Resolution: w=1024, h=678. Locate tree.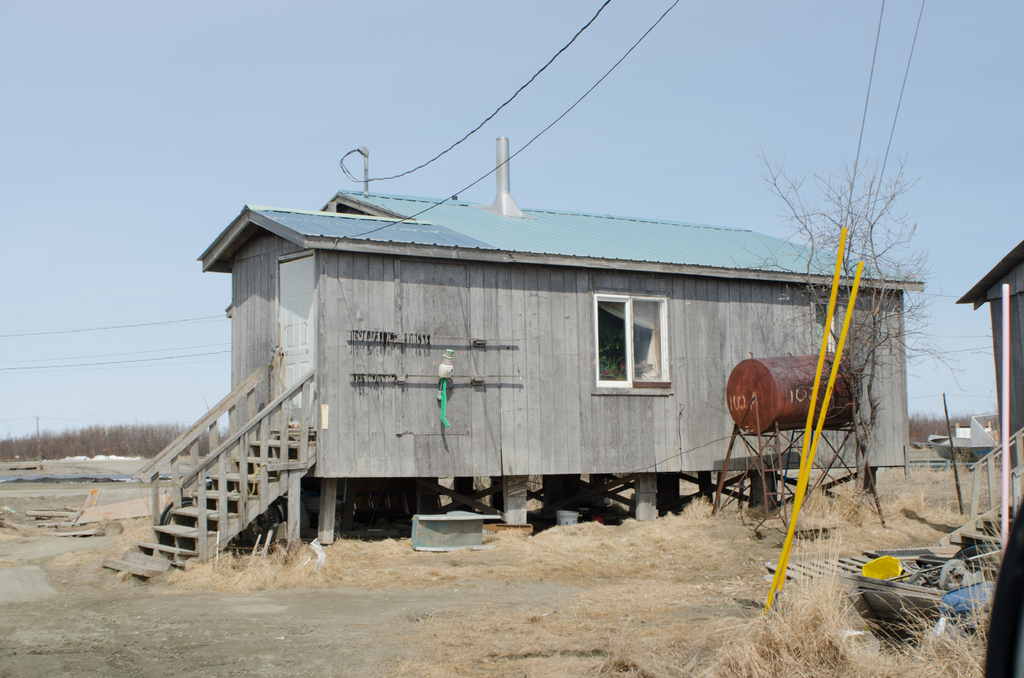
[x1=703, y1=122, x2=935, y2=543].
